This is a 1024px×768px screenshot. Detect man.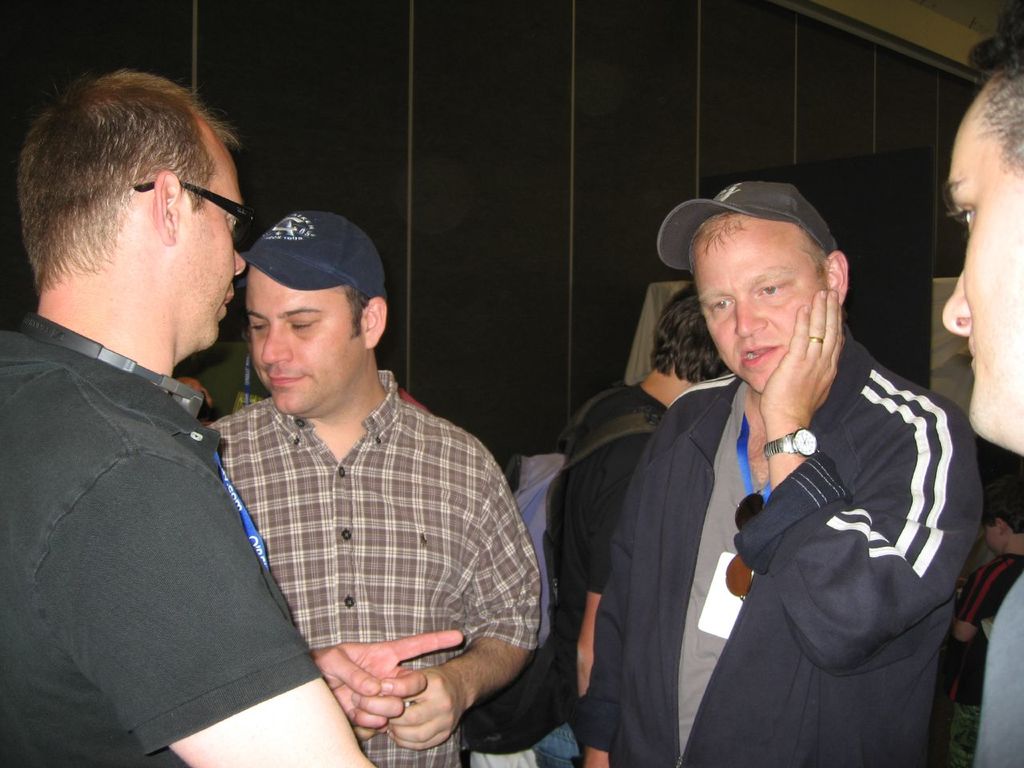
x1=0 y1=58 x2=467 y2=767.
